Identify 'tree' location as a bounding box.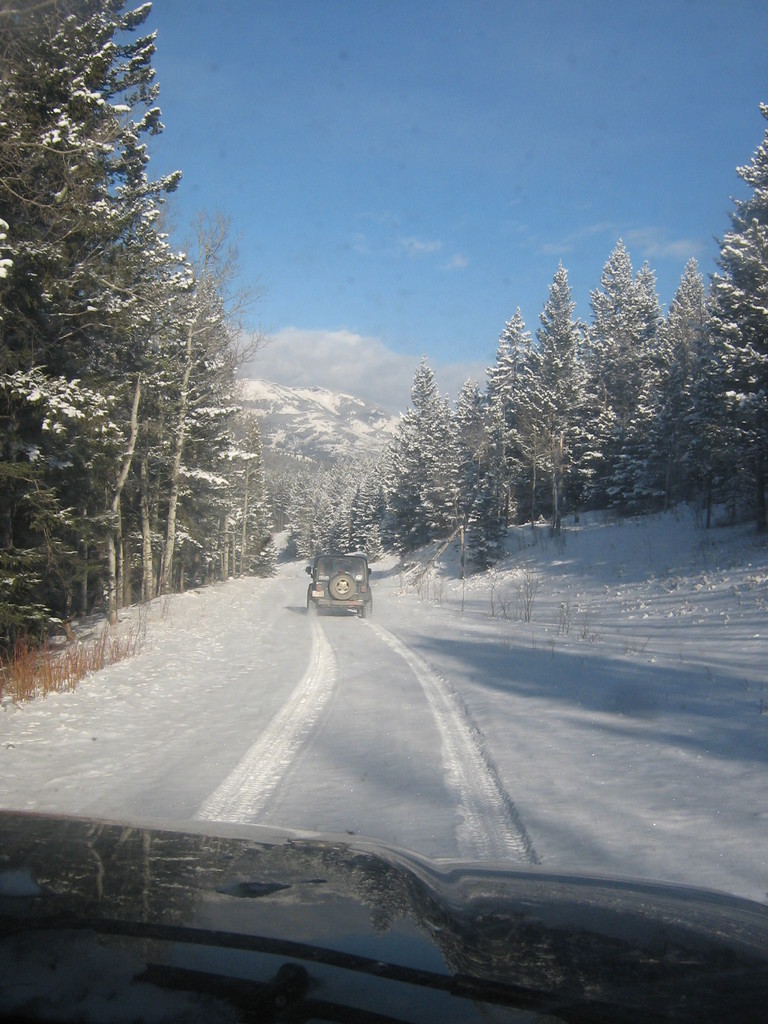
pyautogui.locateOnScreen(0, 0, 184, 695).
